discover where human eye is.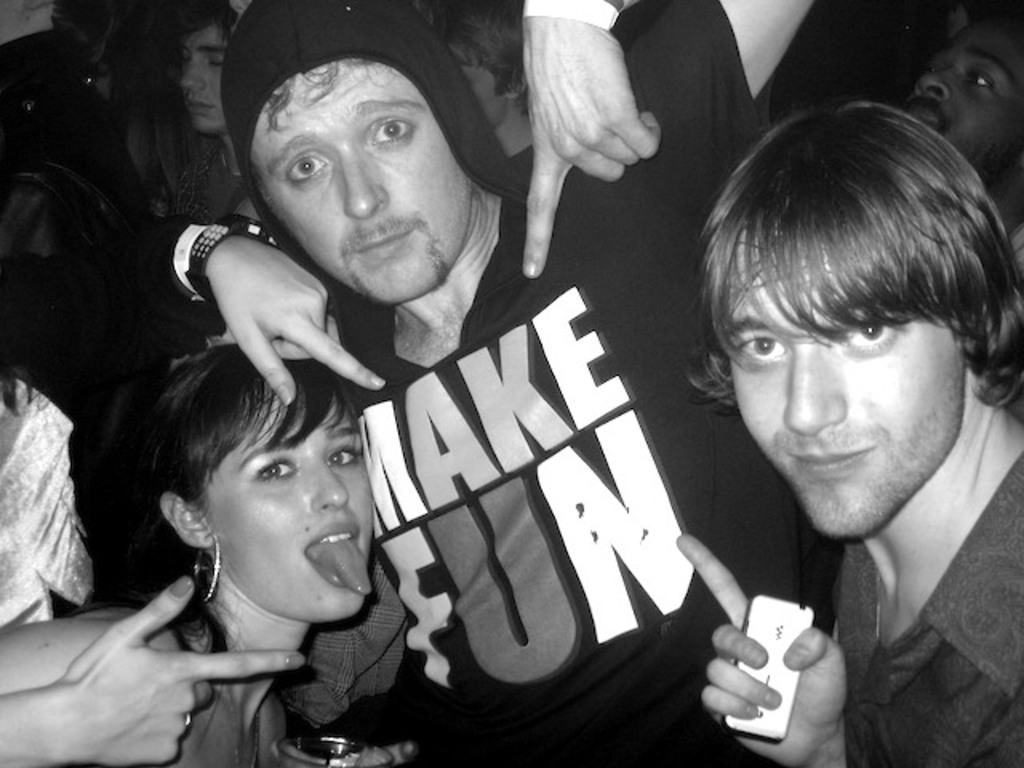
Discovered at x1=325, y1=445, x2=365, y2=474.
